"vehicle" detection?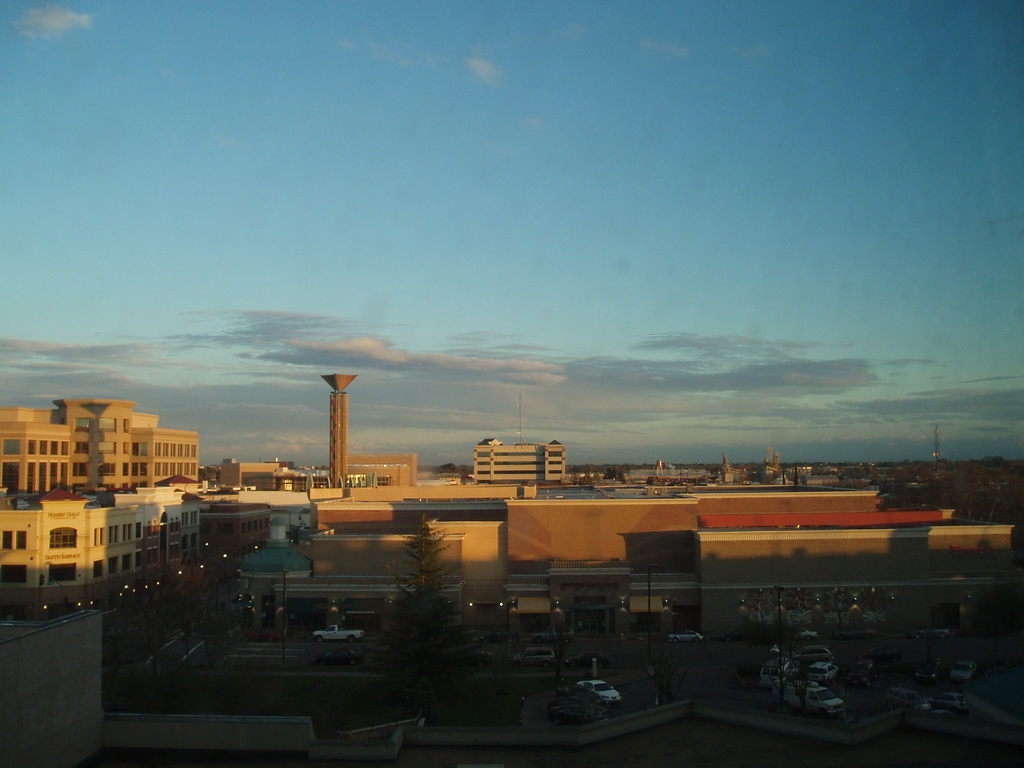
bbox(762, 654, 794, 688)
